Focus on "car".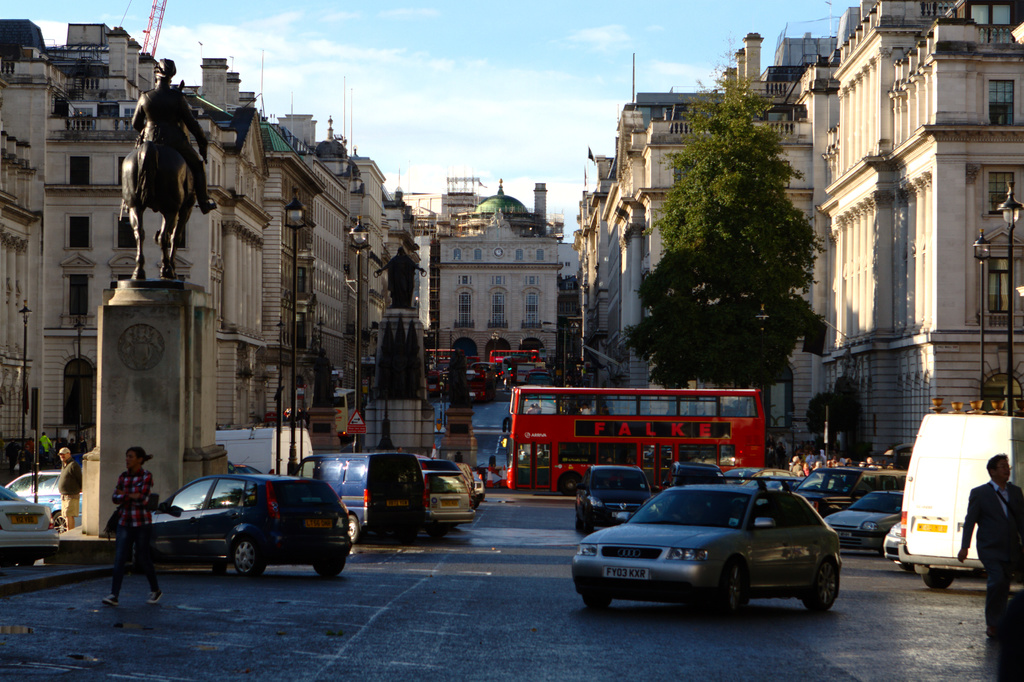
Focused at detection(565, 471, 842, 630).
